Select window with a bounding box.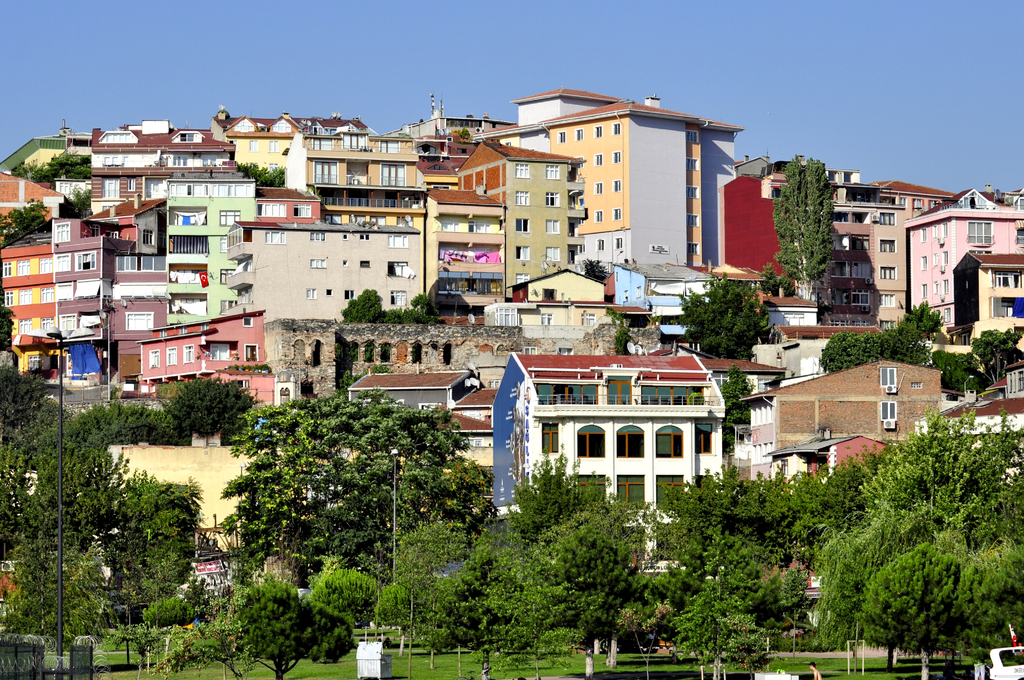
[x1=595, y1=183, x2=601, y2=197].
